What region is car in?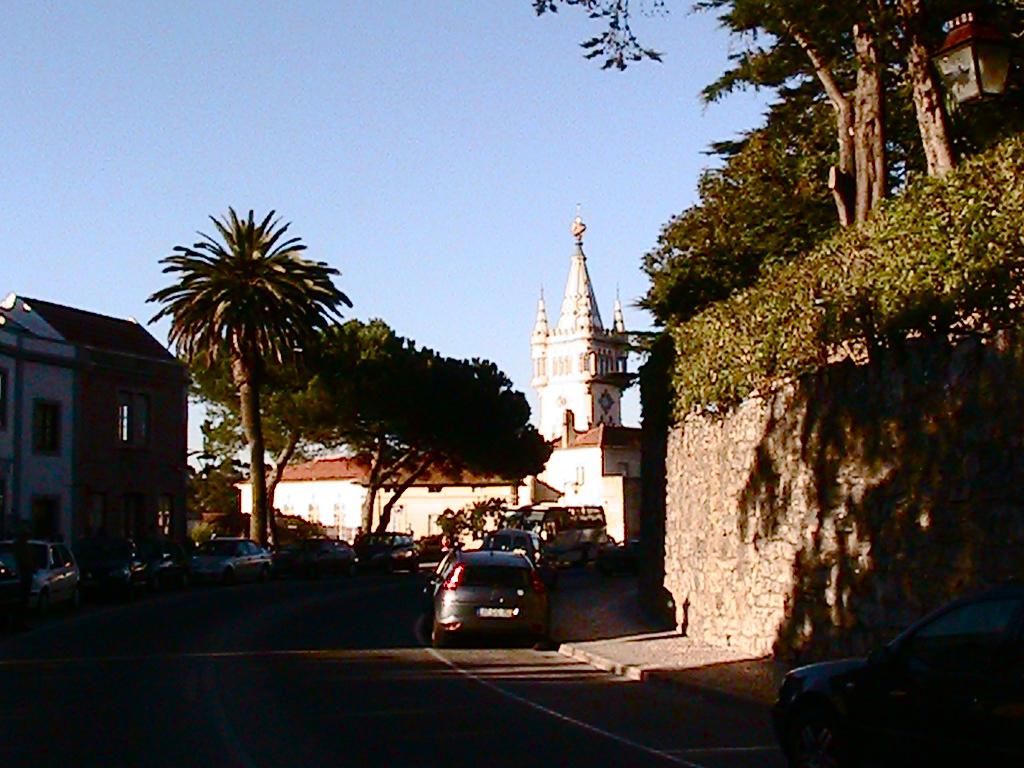
{"left": 424, "top": 552, "right": 550, "bottom": 641}.
